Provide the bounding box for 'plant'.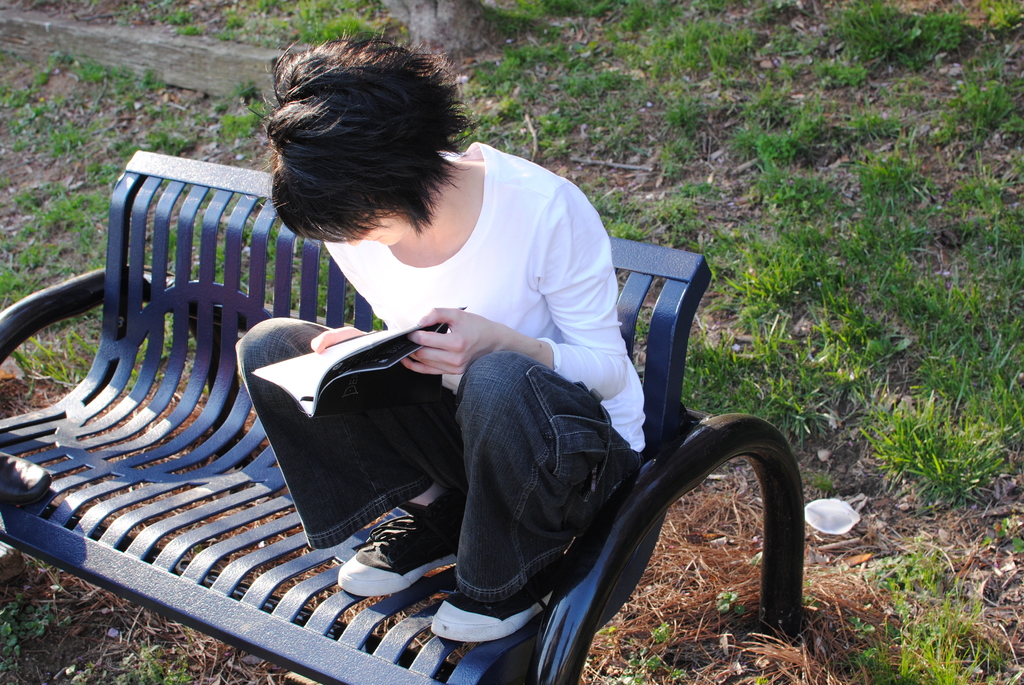
871,531,943,603.
